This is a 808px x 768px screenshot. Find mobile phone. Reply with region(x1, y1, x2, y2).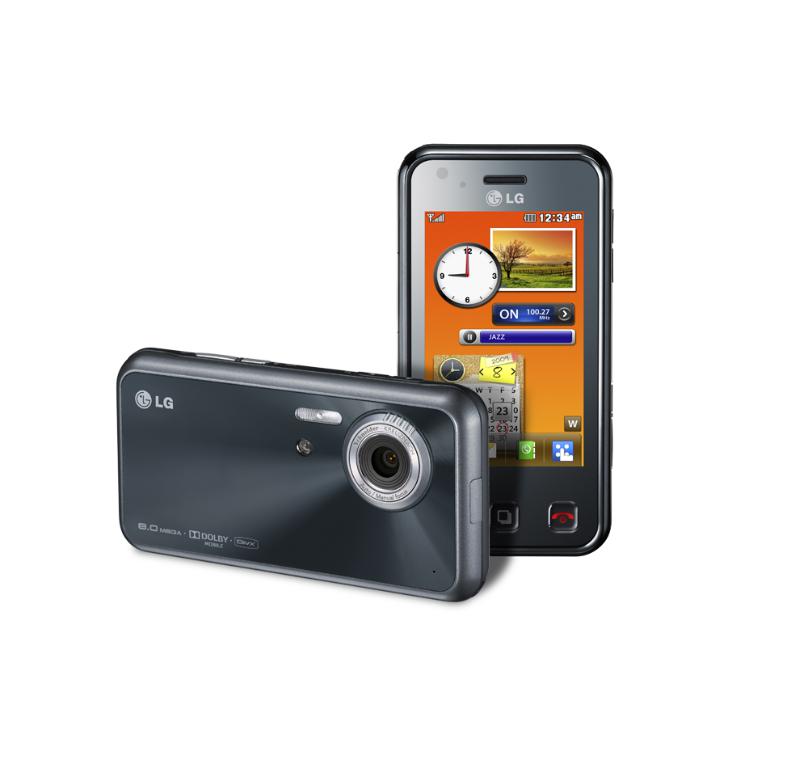
region(383, 133, 612, 576).
